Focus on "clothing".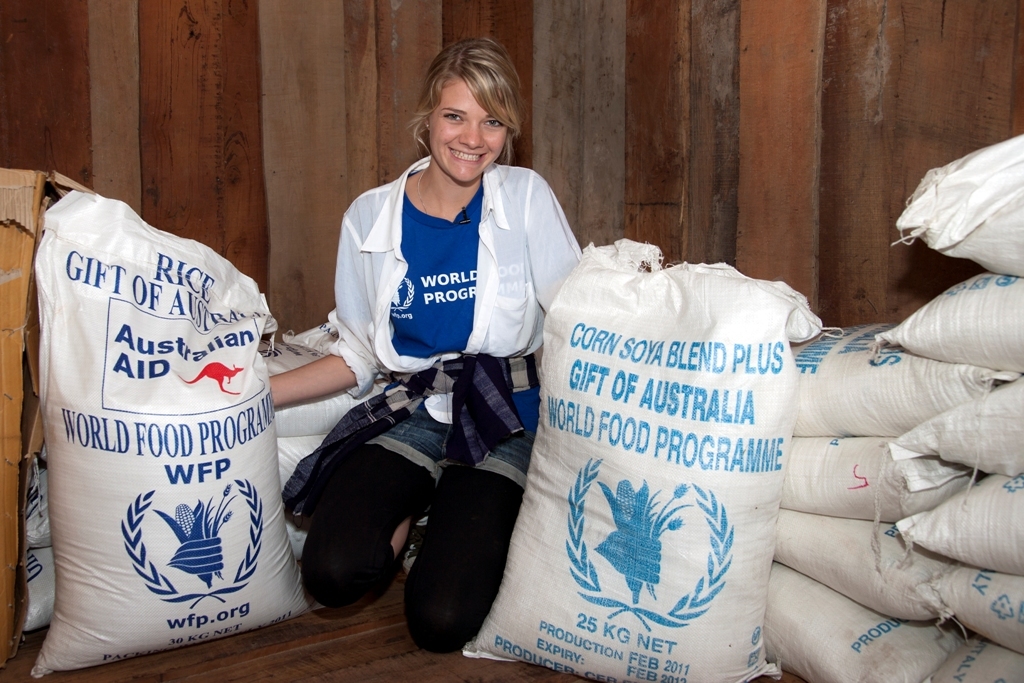
Focused at [304, 136, 581, 531].
